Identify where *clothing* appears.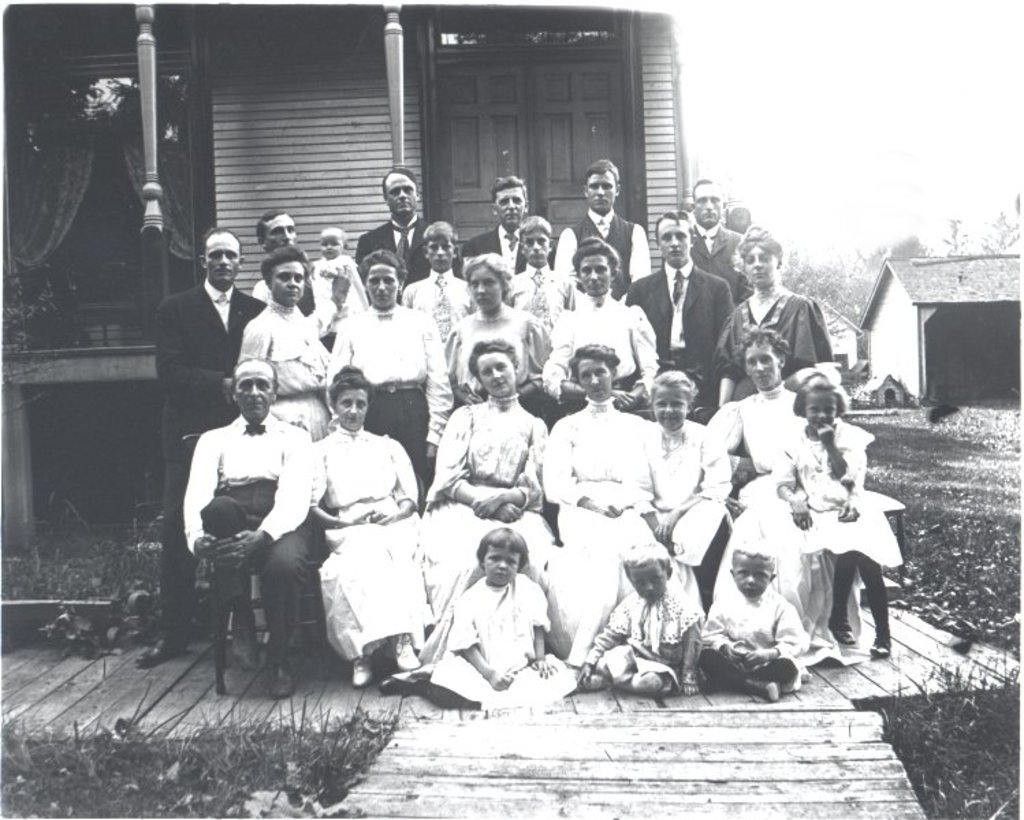
Appears at x1=459, y1=220, x2=559, y2=277.
